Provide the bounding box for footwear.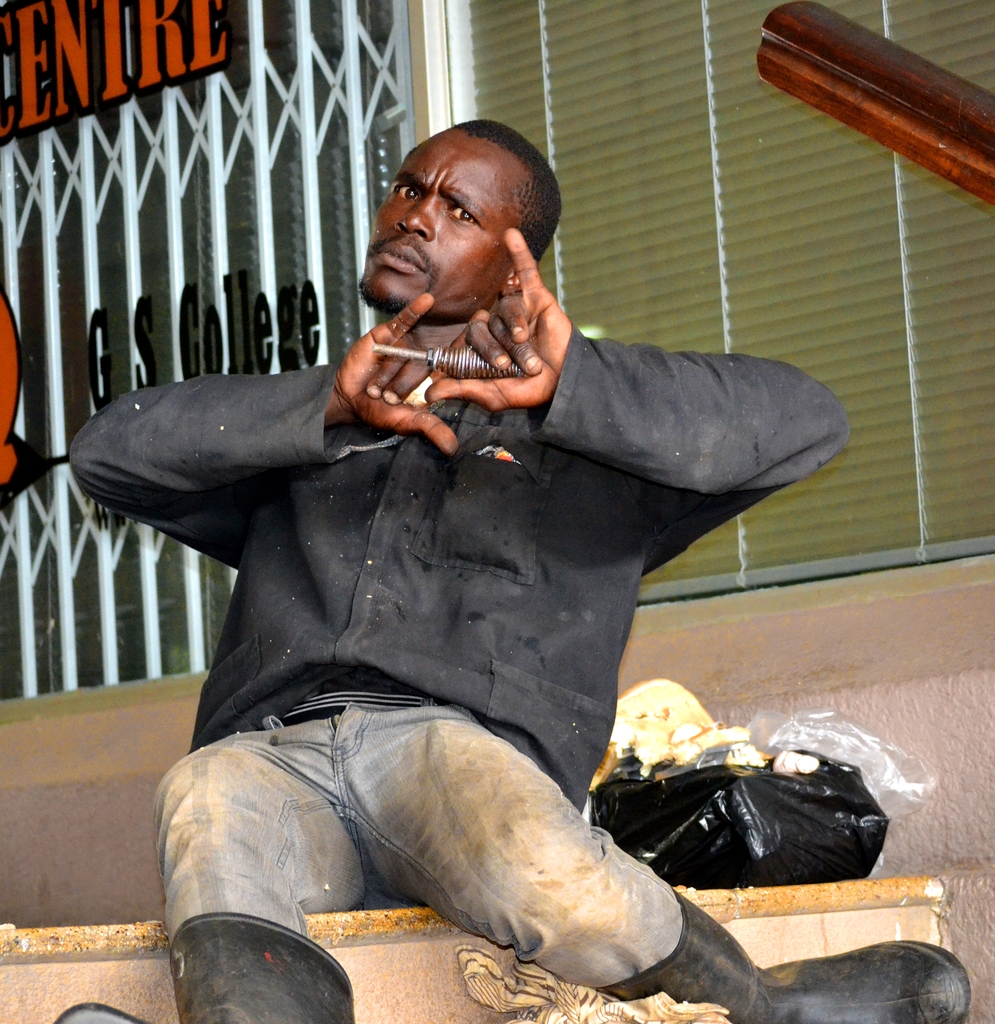
(597,890,974,1023).
